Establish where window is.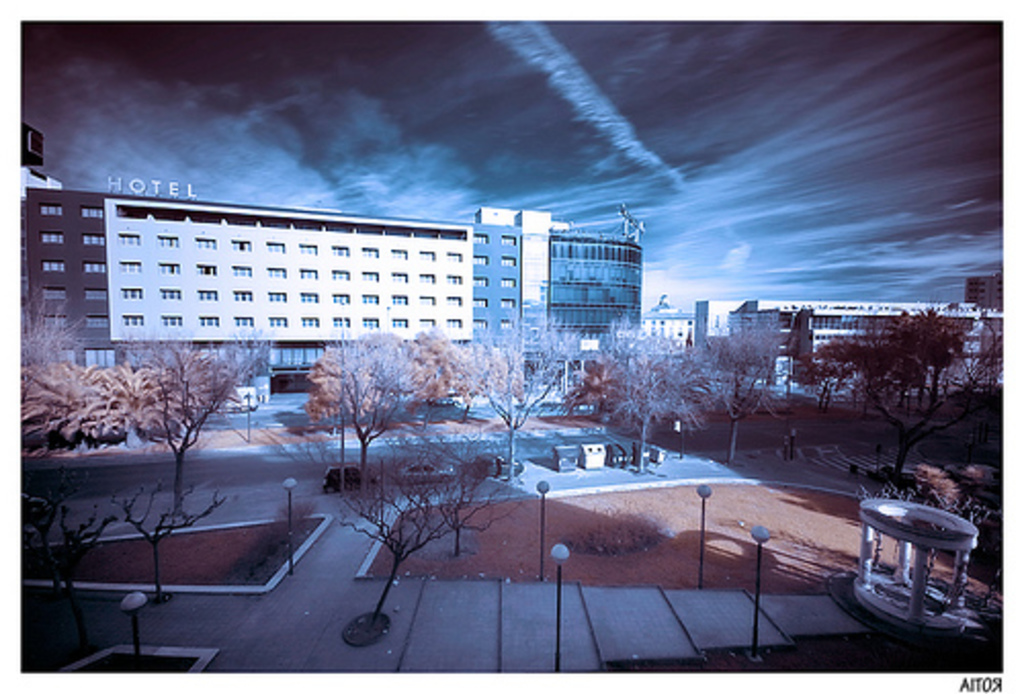
Established at 154,231,180,250.
